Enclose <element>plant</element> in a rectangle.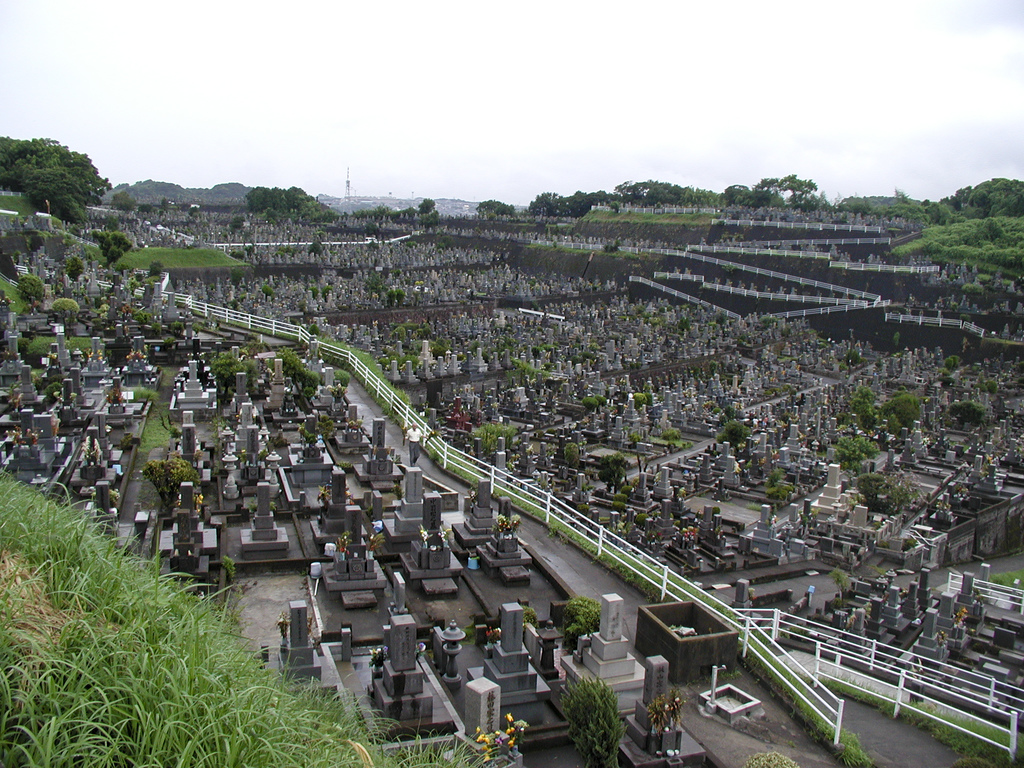
[707, 359, 718, 375].
